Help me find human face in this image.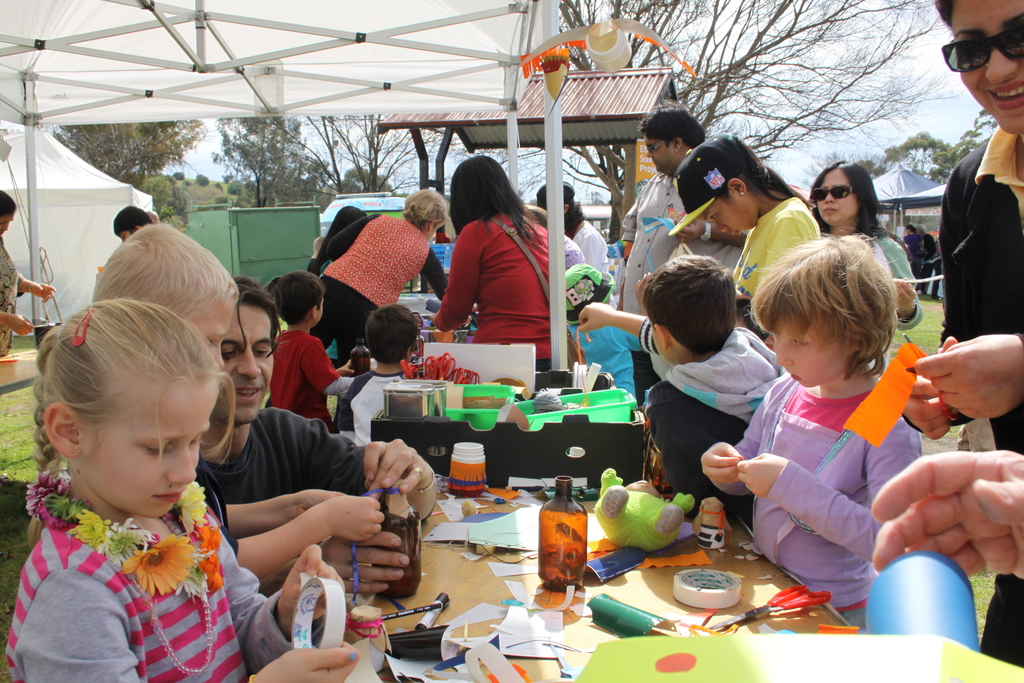
Found it: crop(186, 296, 230, 366).
